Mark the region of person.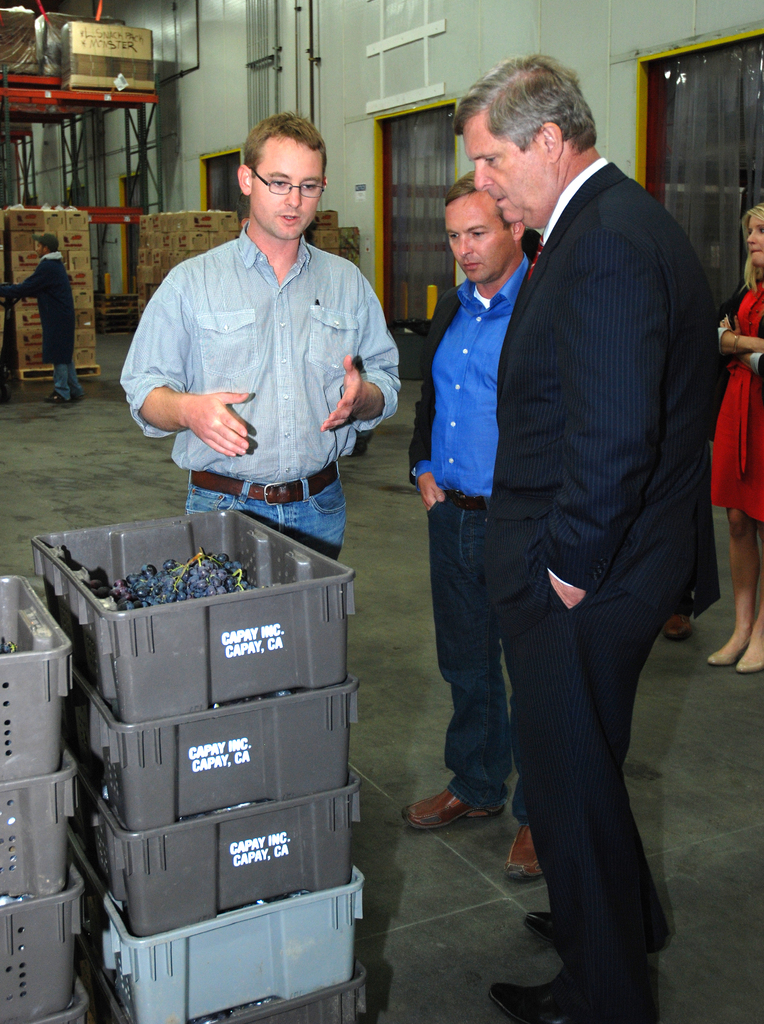
Region: Rect(399, 173, 546, 881).
